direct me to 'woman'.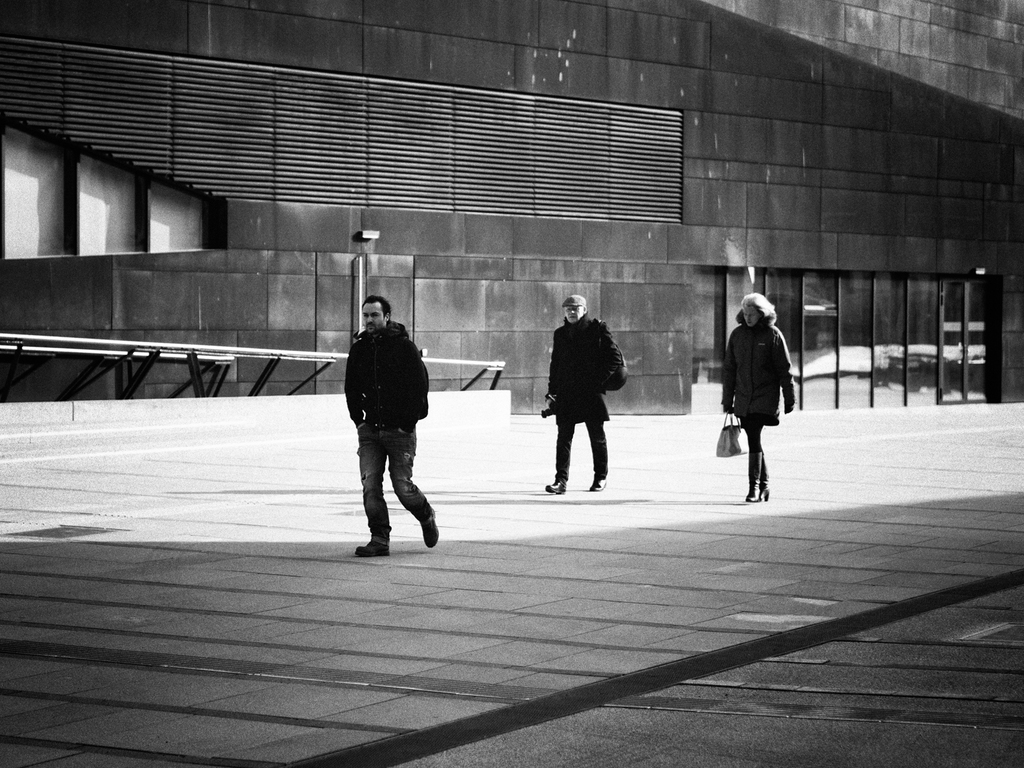
Direction: 718 279 804 511.
